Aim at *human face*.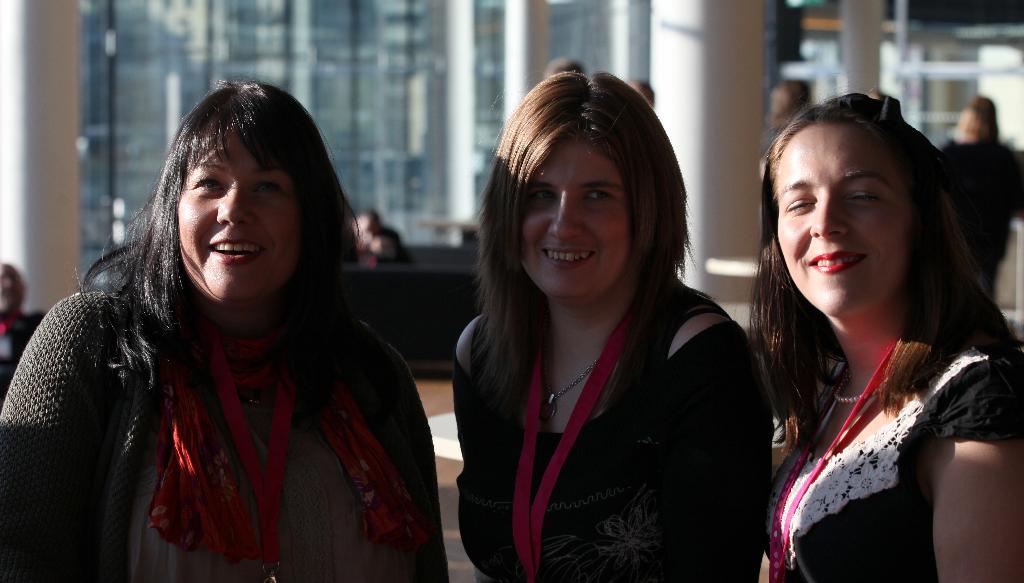
Aimed at 153:119:309:304.
